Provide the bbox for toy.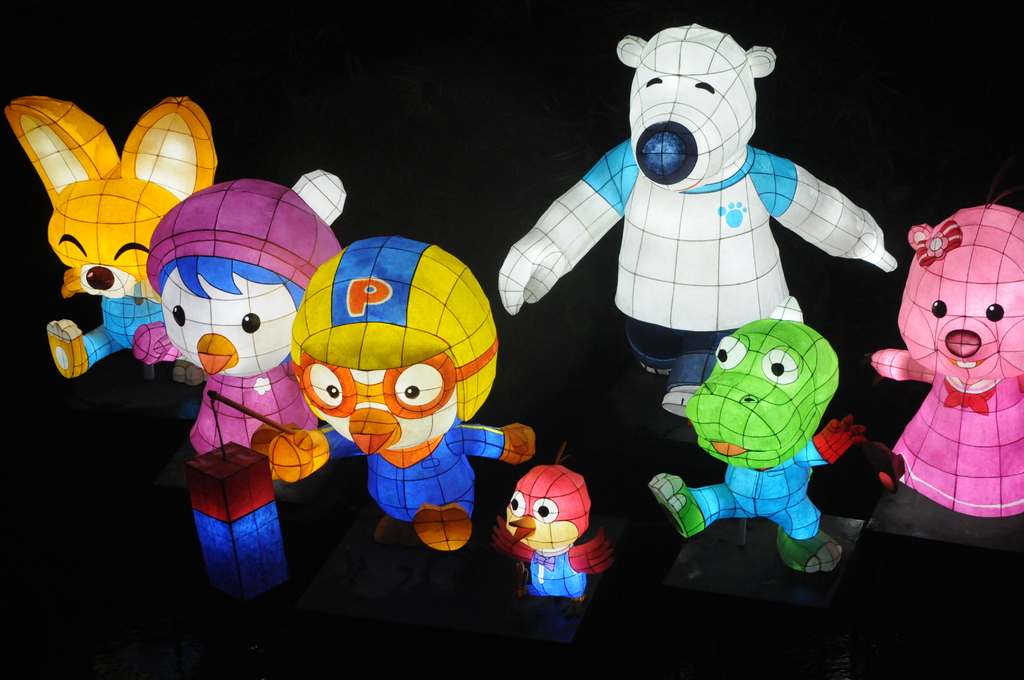
box(289, 236, 533, 545).
